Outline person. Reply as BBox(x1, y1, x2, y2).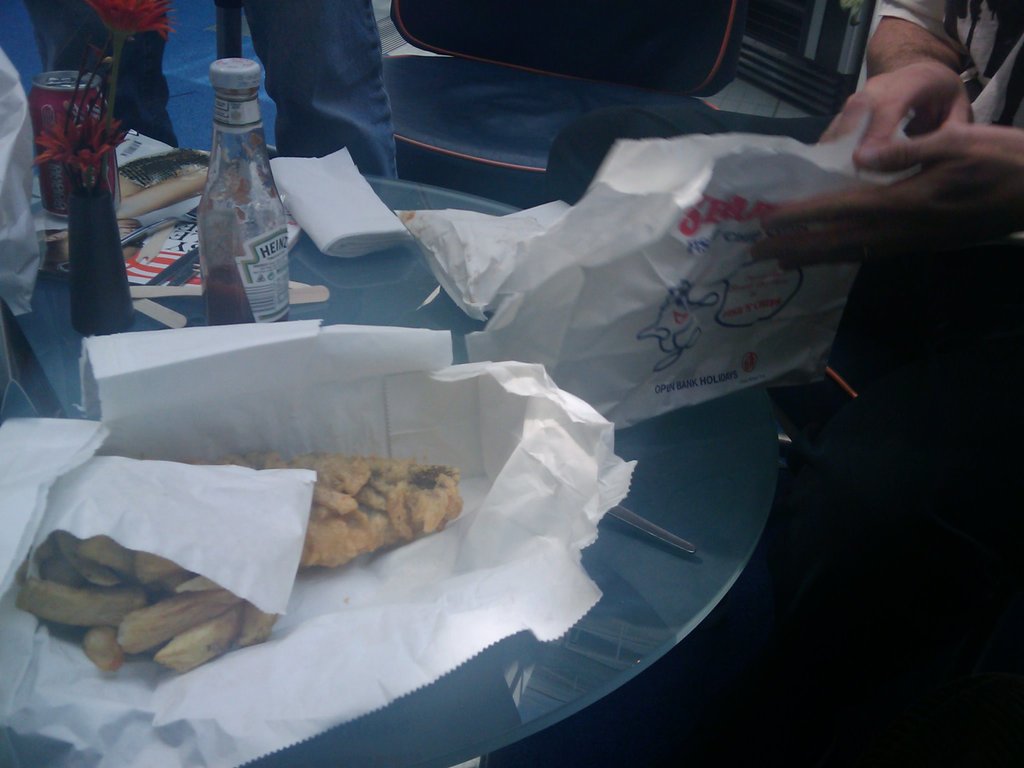
BBox(14, 0, 397, 171).
